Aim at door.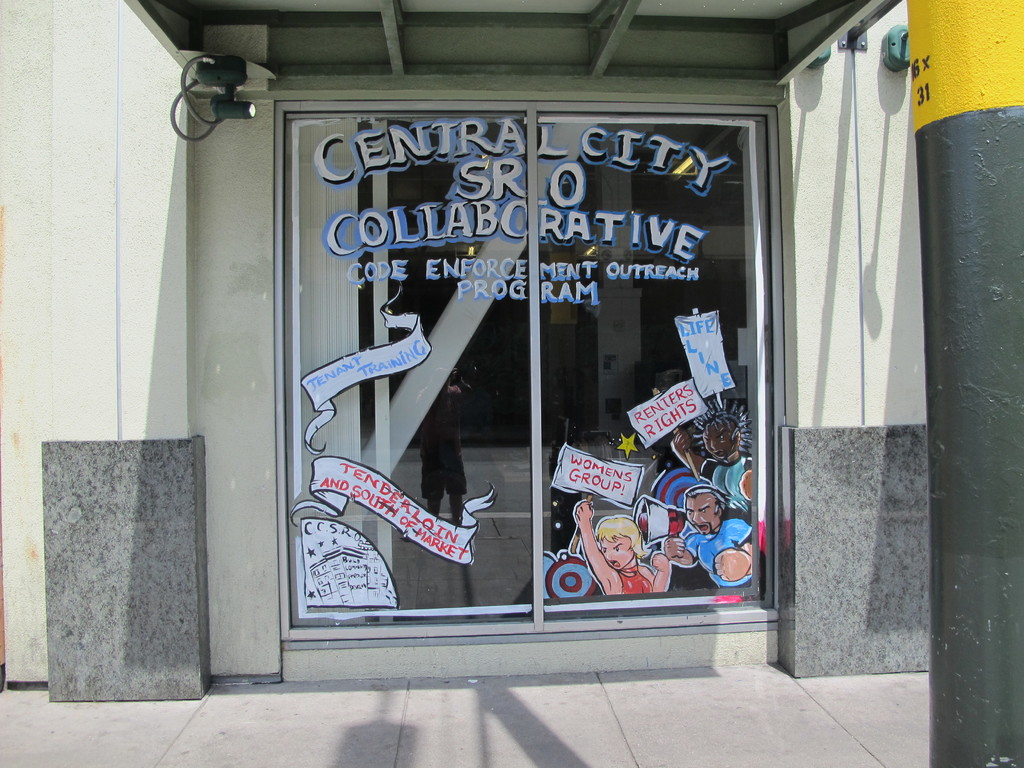
Aimed at left=282, top=105, right=777, bottom=642.
